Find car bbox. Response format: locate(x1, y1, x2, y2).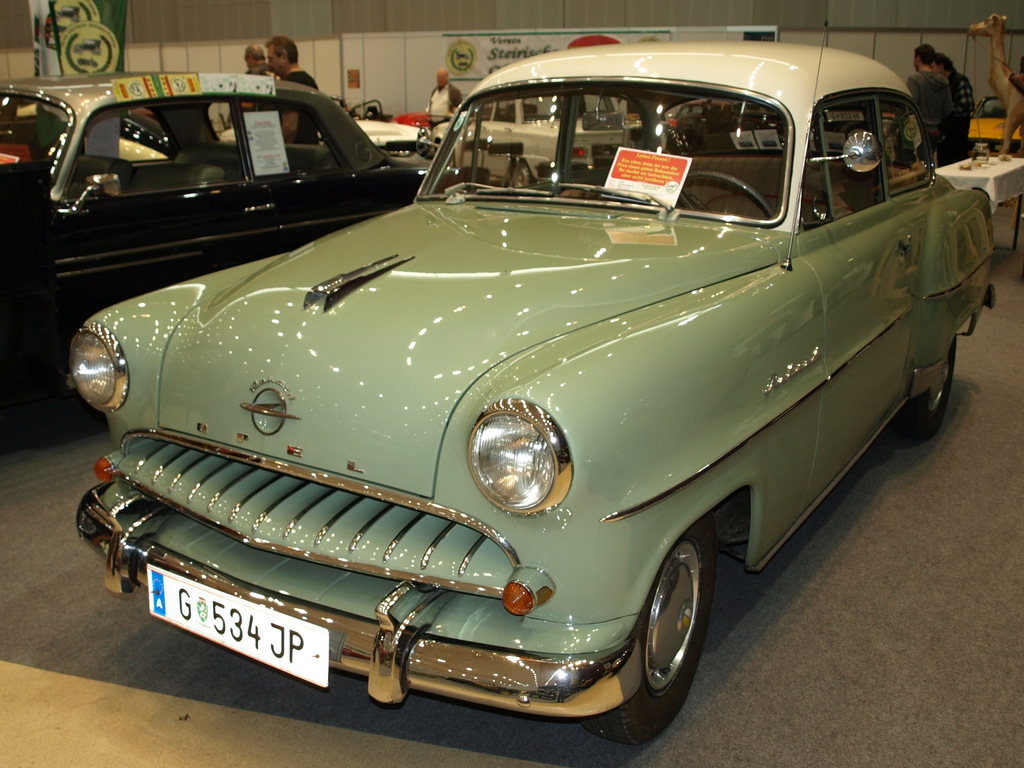
locate(0, 68, 468, 402).
